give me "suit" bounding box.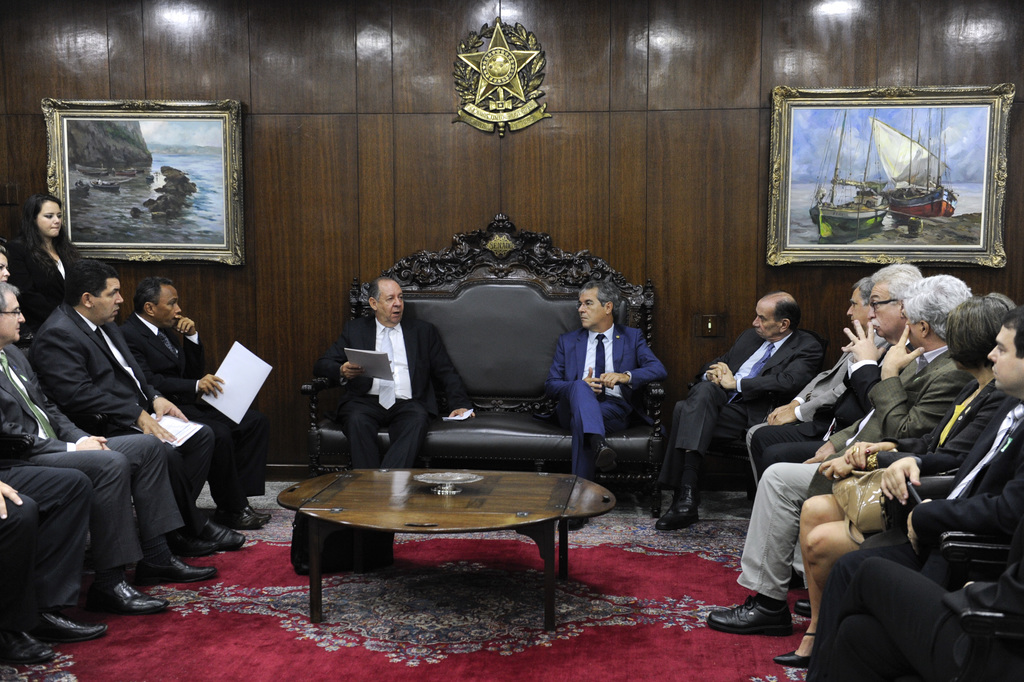
crop(668, 325, 826, 476).
